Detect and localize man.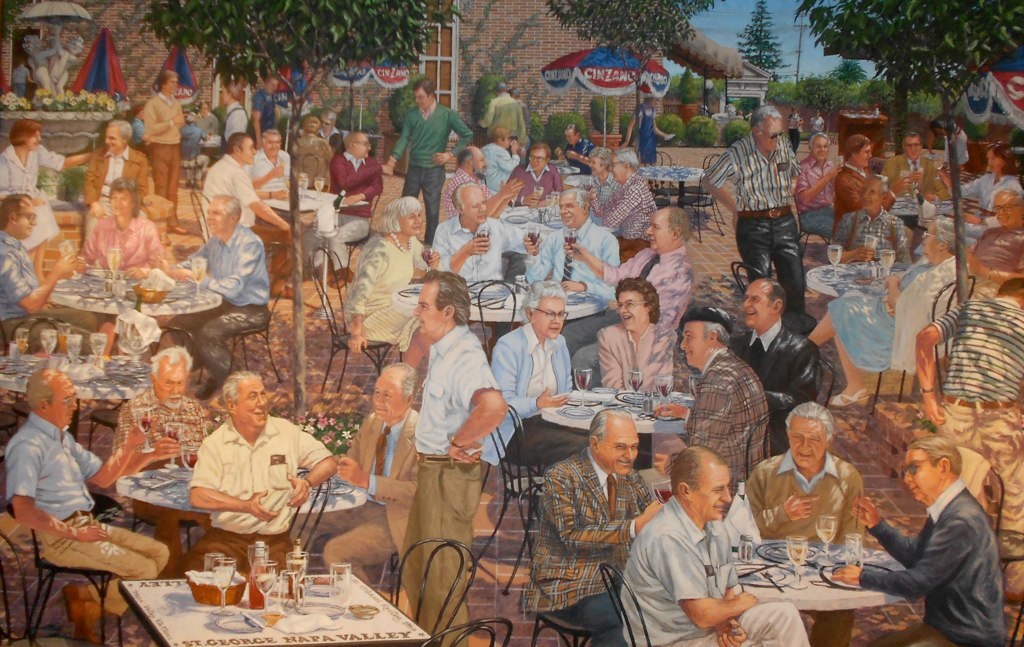
Localized at region(833, 433, 1002, 646).
